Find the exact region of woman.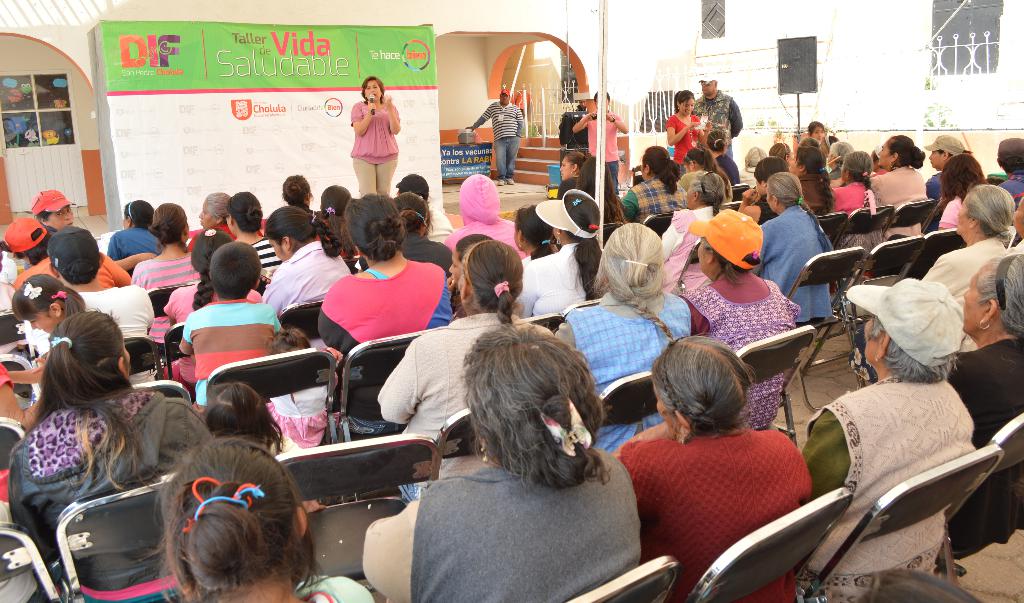
Exact region: 872,131,924,238.
